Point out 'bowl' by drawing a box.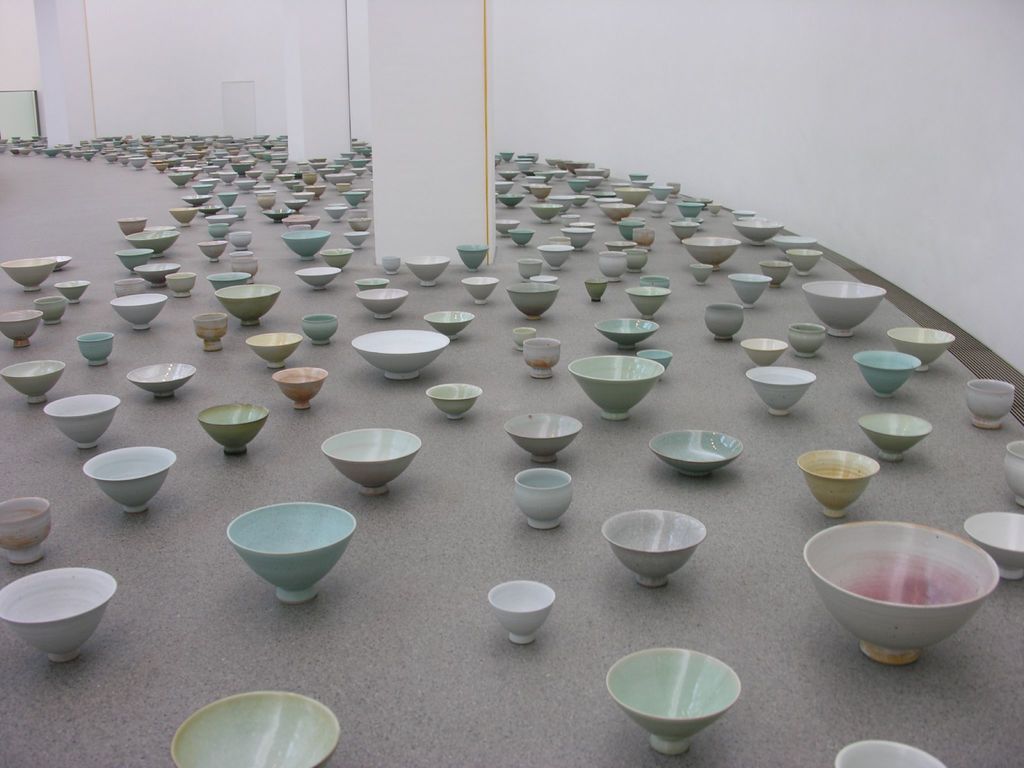
bbox(545, 198, 572, 213).
